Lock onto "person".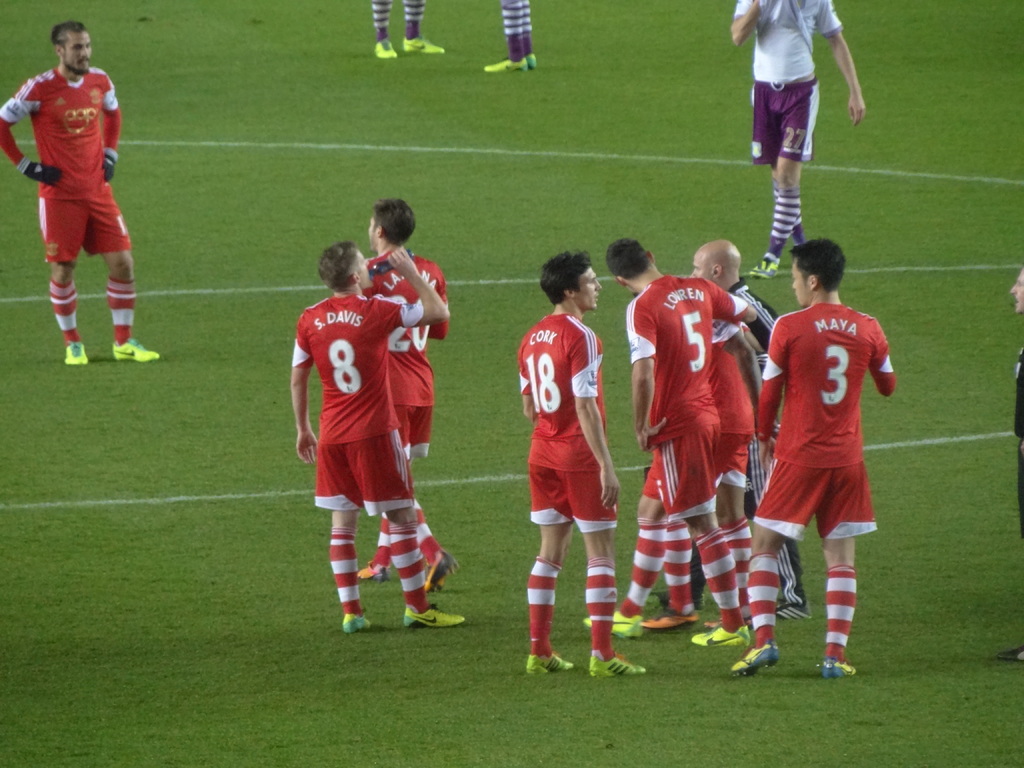
Locked: <box>998,267,1023,661</box>.
